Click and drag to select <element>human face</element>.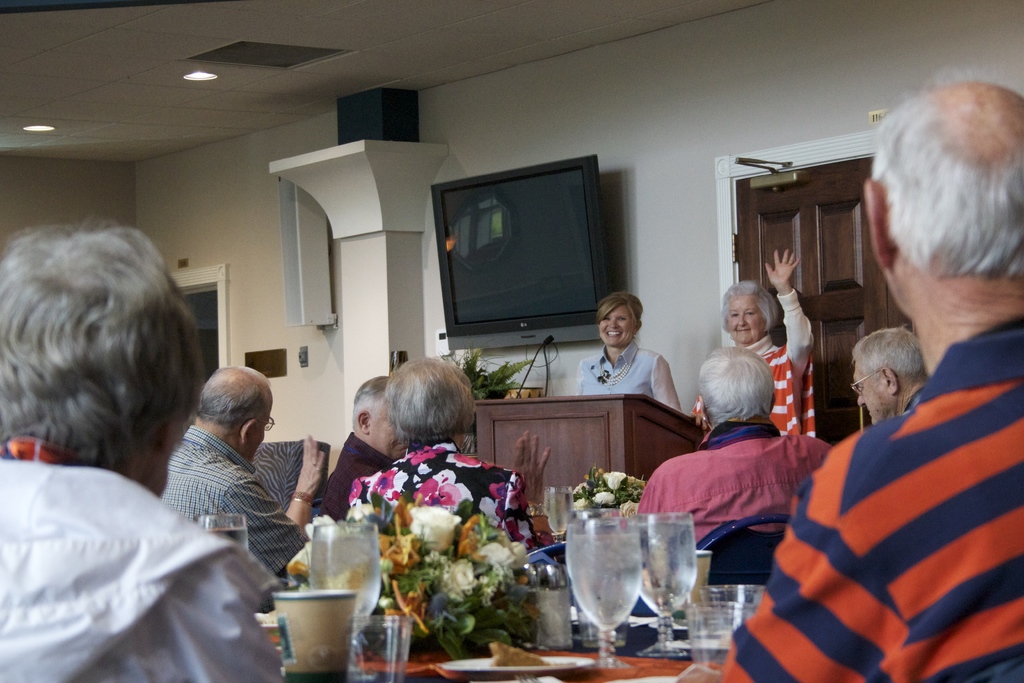
Selection: x1=599 y1=298 x2=636 y2=348.
